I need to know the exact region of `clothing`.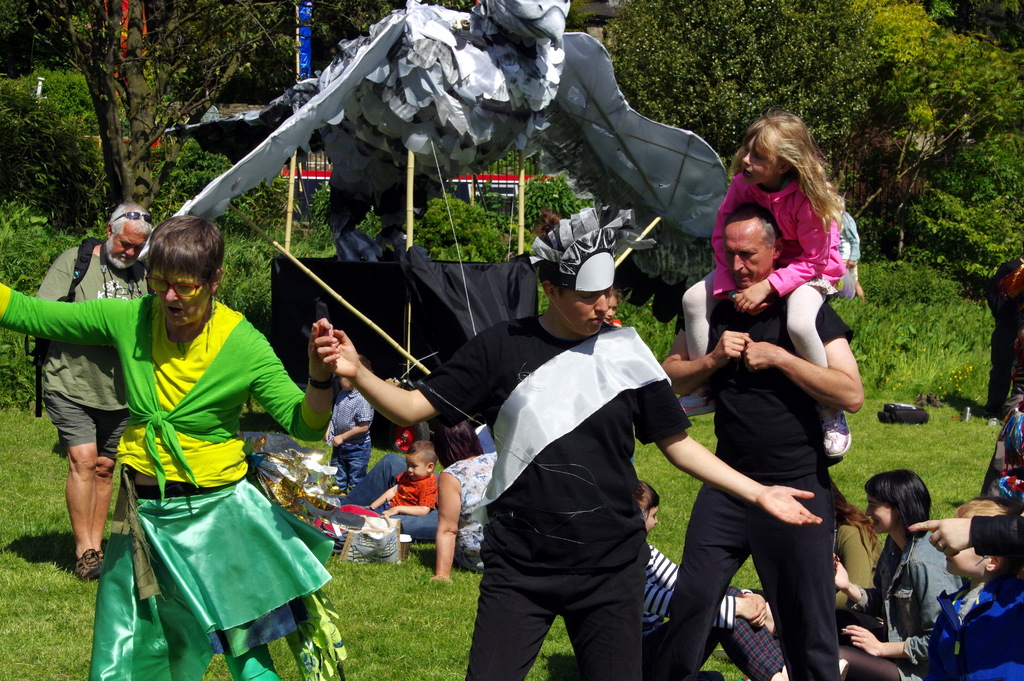
Region: 345, 419, 497, 543.
